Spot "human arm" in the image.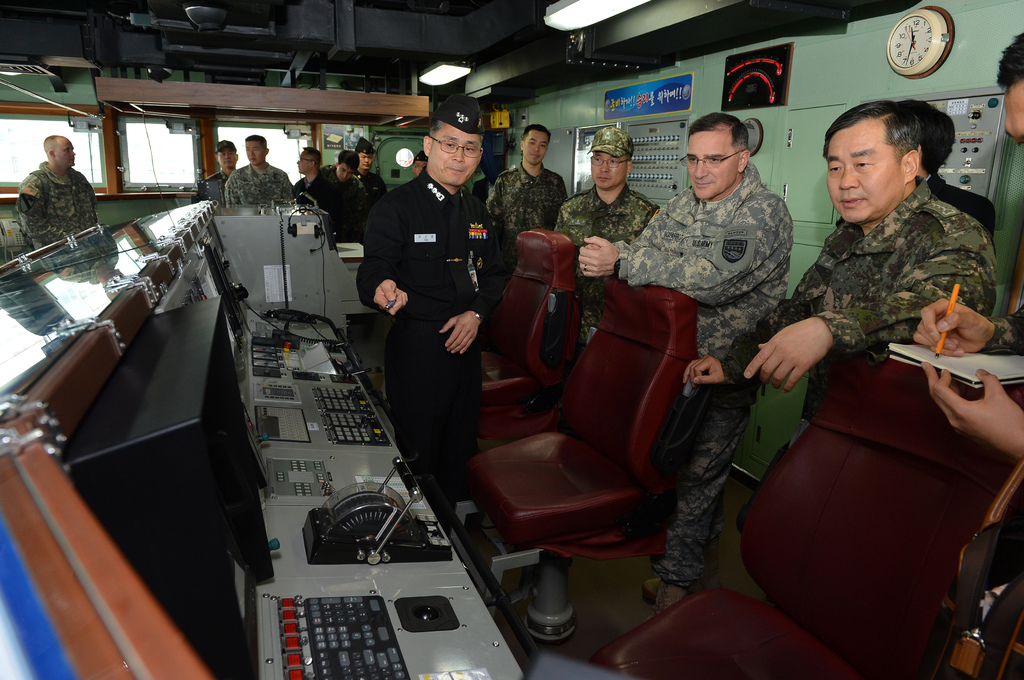
"human arm" found at [922, 287, 1004, 371].
